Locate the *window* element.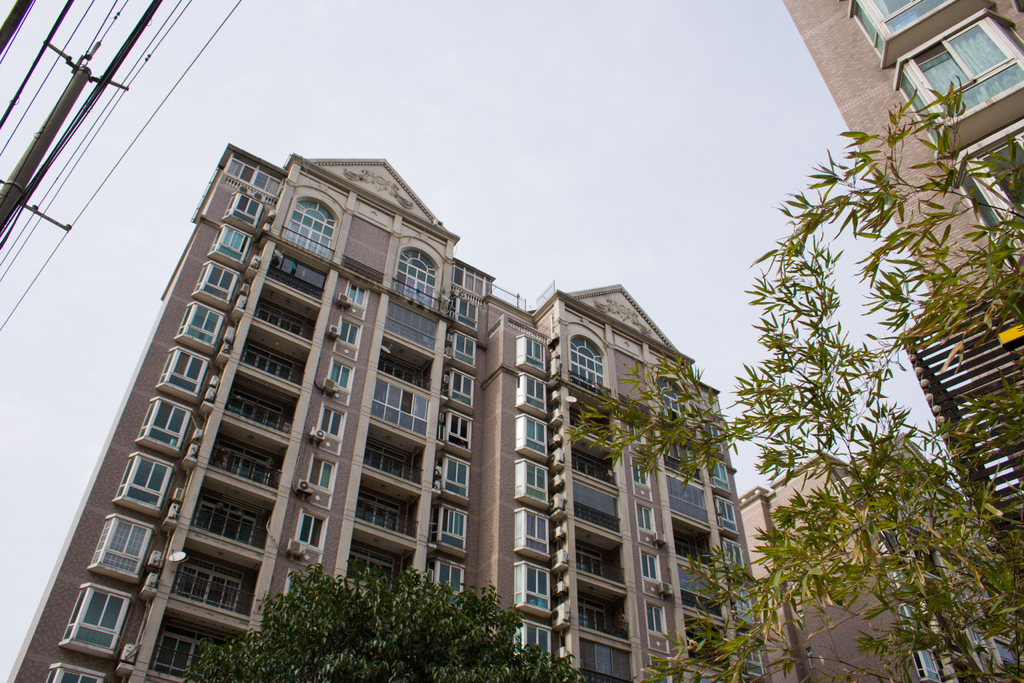
Element bbox: crop(662, 436, 700, 481).
